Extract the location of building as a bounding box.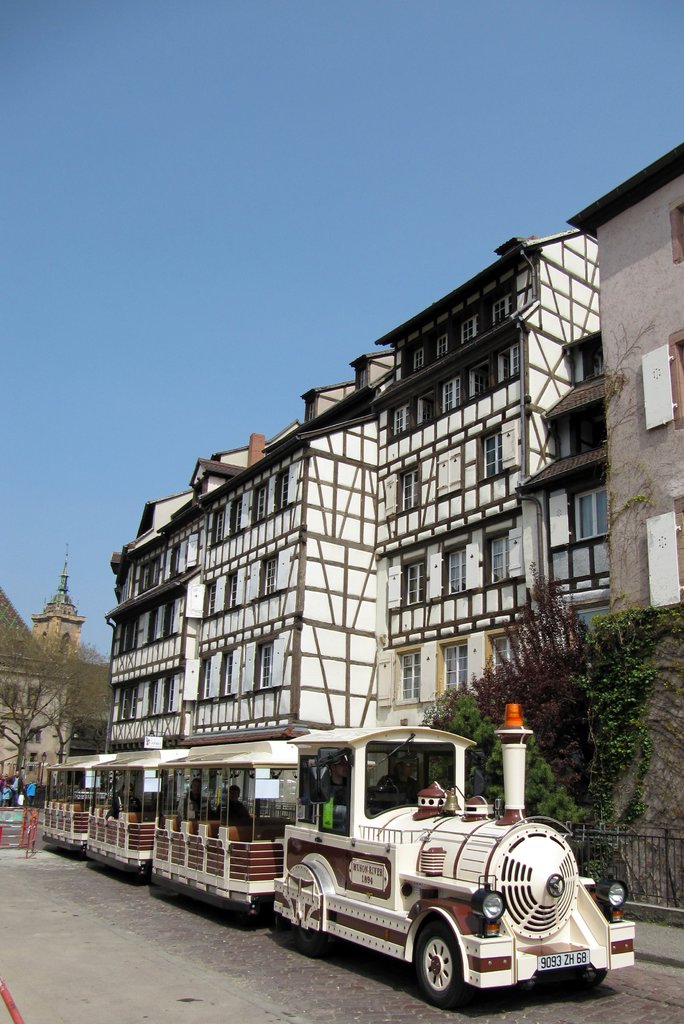
bbox(512, 325, 616, 648).
